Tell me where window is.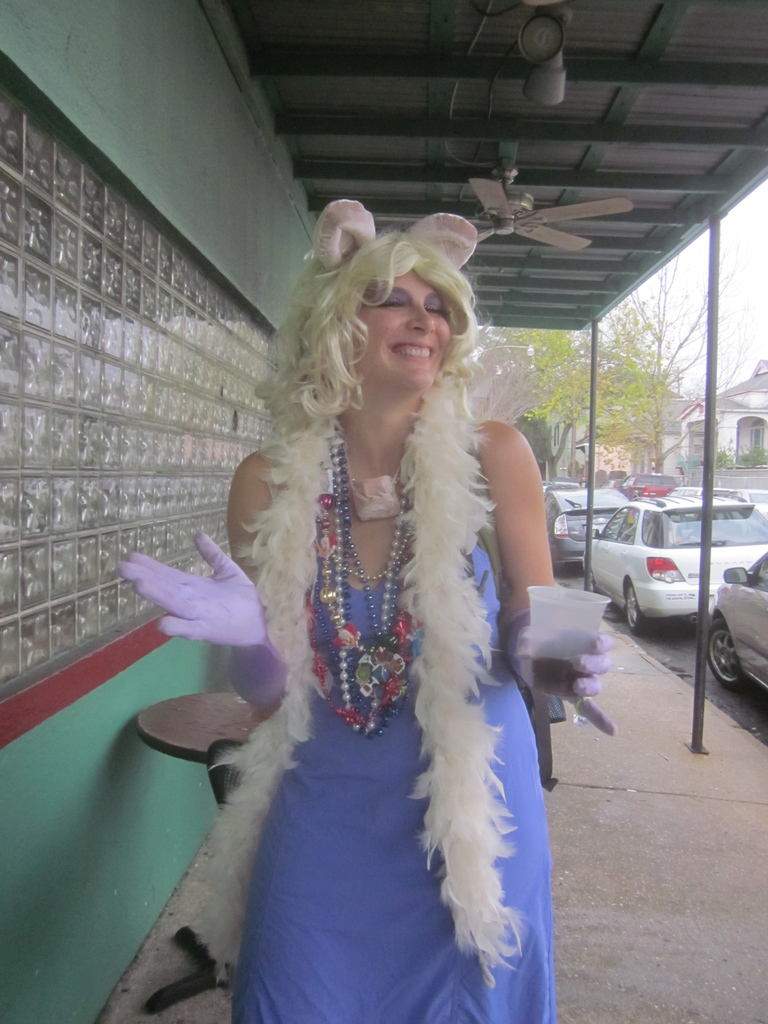
window is at BBox(617, 506, 638, 544).
